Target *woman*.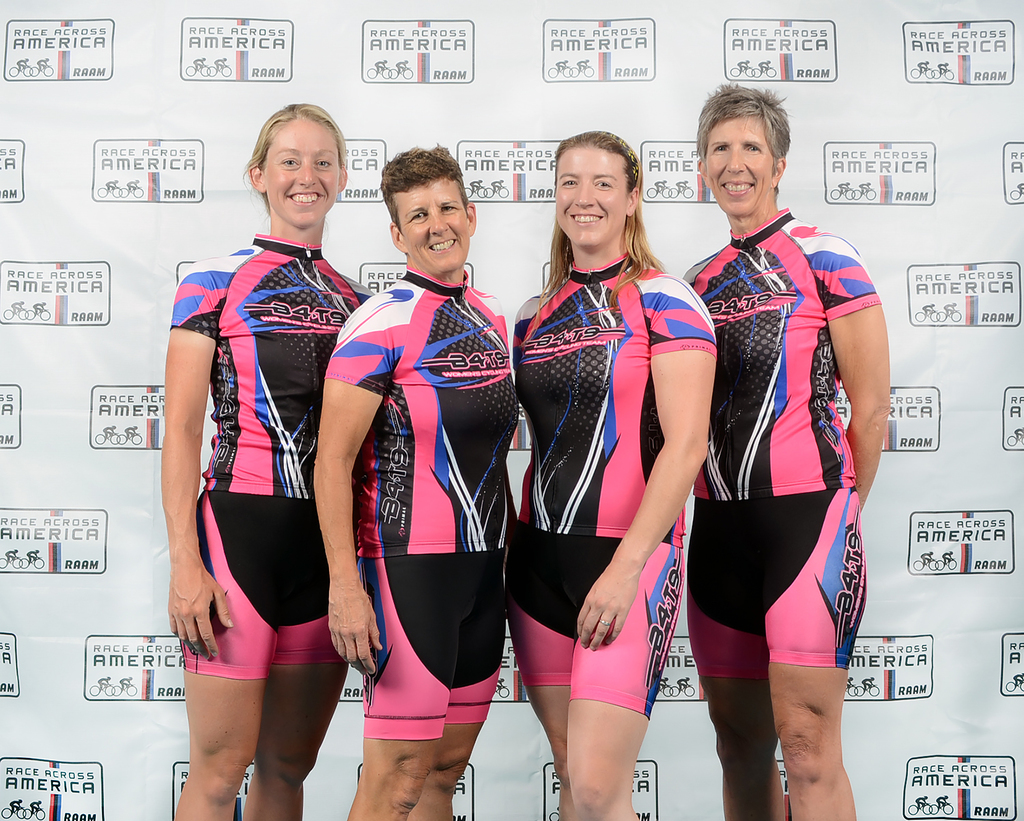
Target region: Rect(508, 136, 727, 814).
